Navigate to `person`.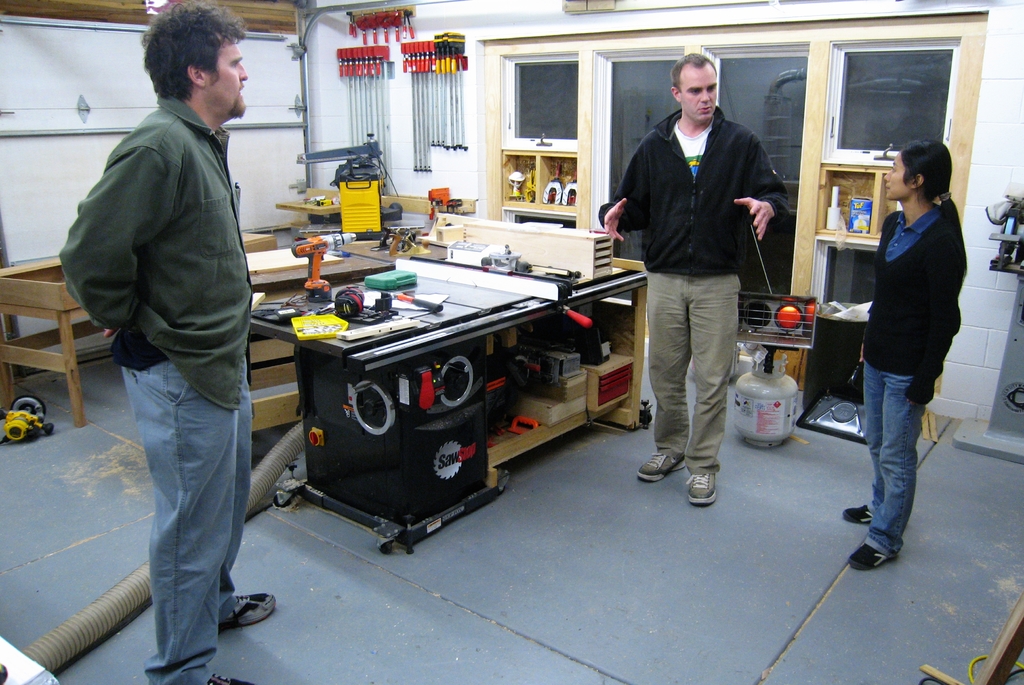
Navigation target: bbox=(58, 0, 278, 684).
